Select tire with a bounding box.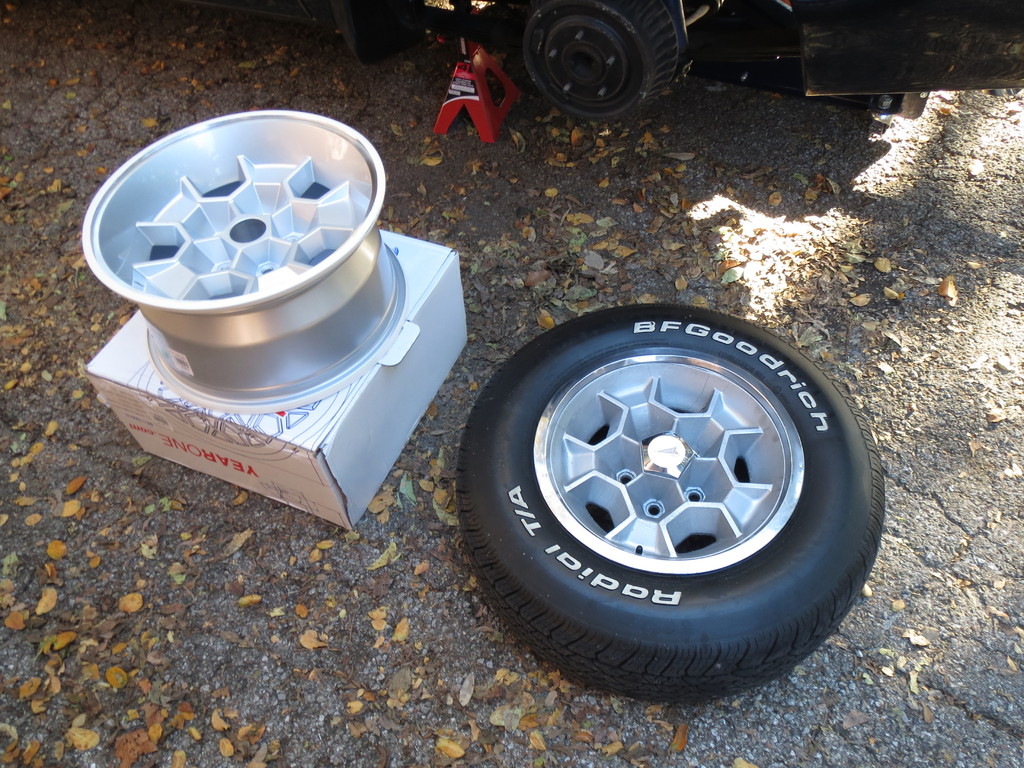
crop(460, 314, 860, 712).
